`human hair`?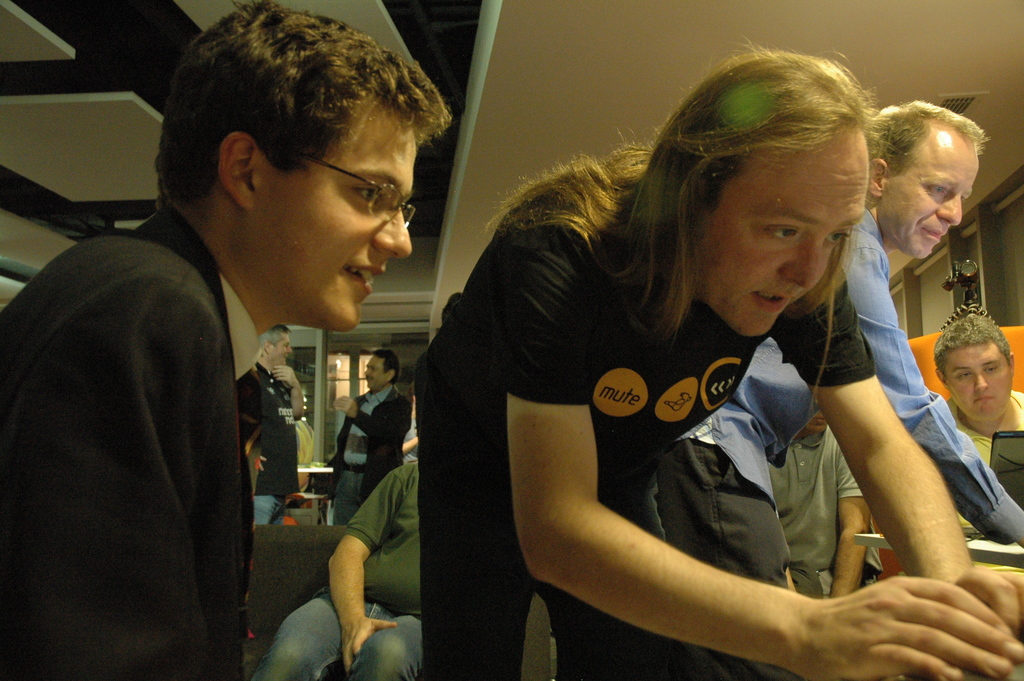
[260,325,292,346]
